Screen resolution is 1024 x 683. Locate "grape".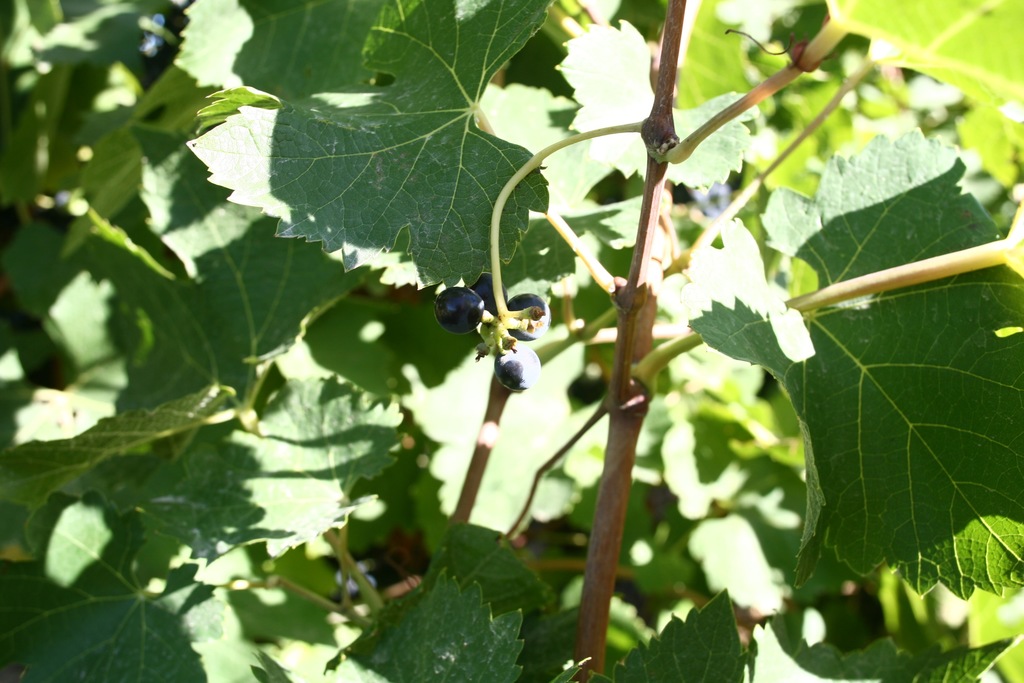
{"x1": 496, "y1": 341, "x2": 541, "y2": 391}.
